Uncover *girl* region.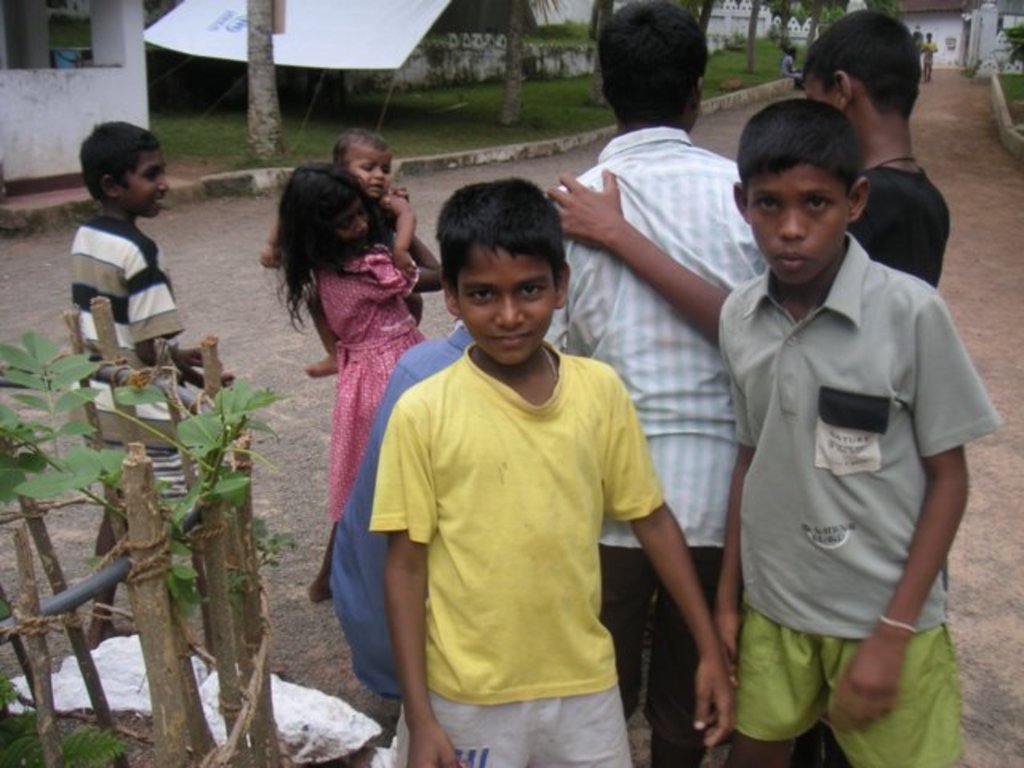
Uncovered: 275,163,448,606.
